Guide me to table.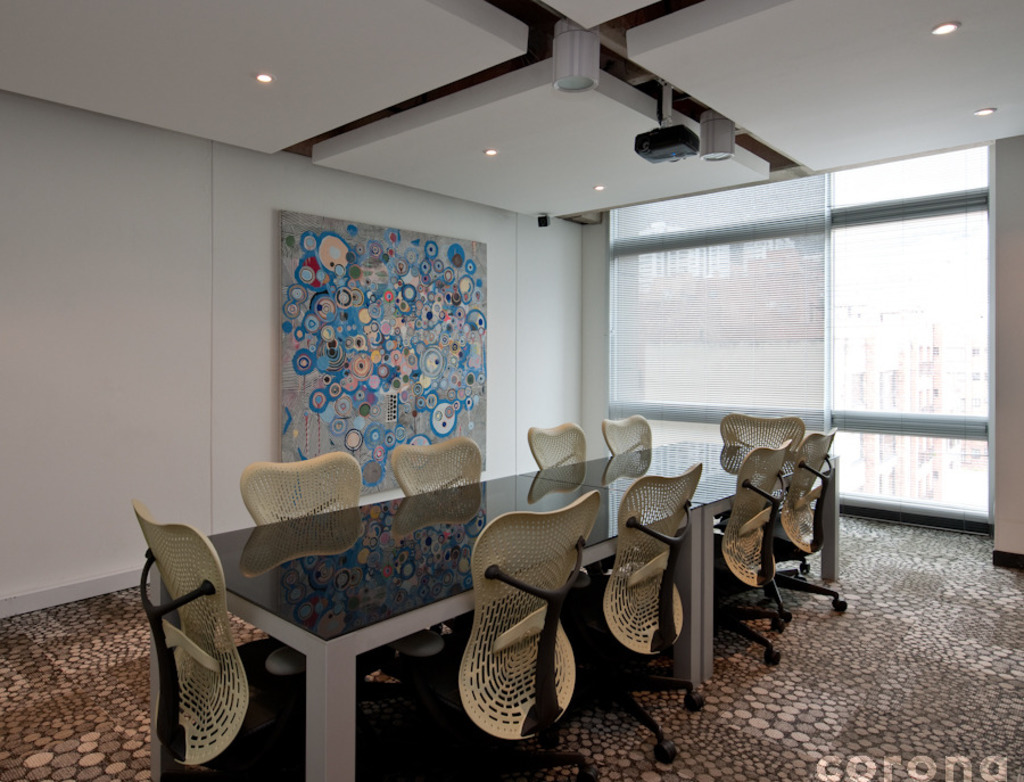
Guidance: box=[146, 442, 842, 781].
